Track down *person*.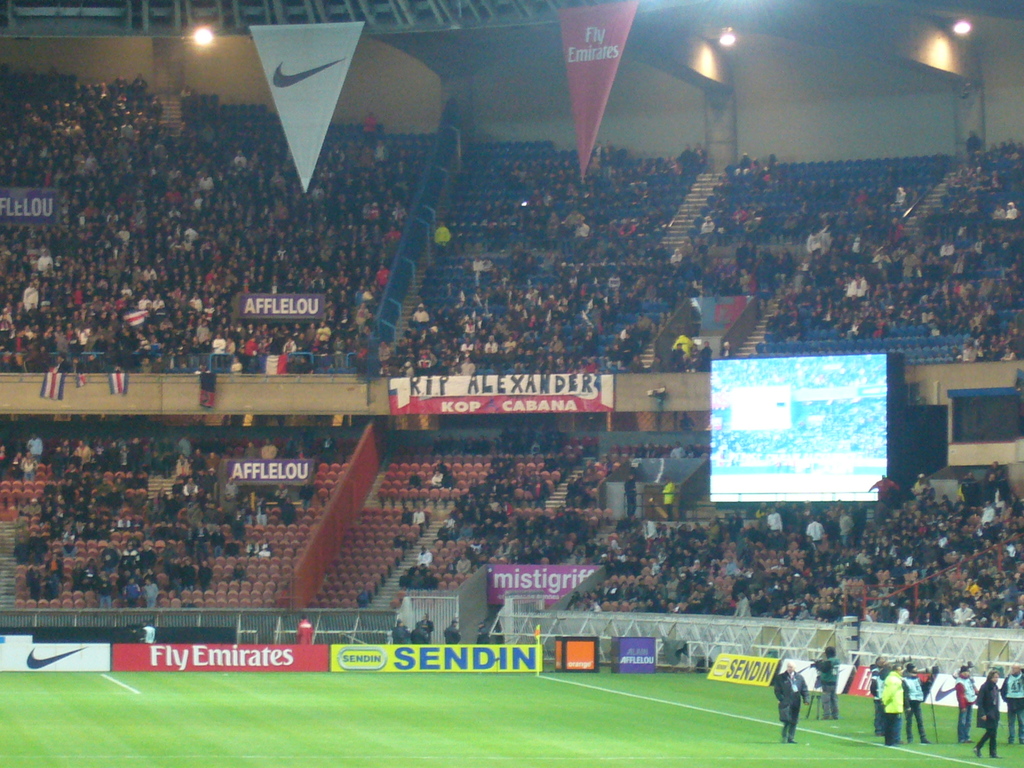
Tracked to locate(413, 621, 428, 645).
